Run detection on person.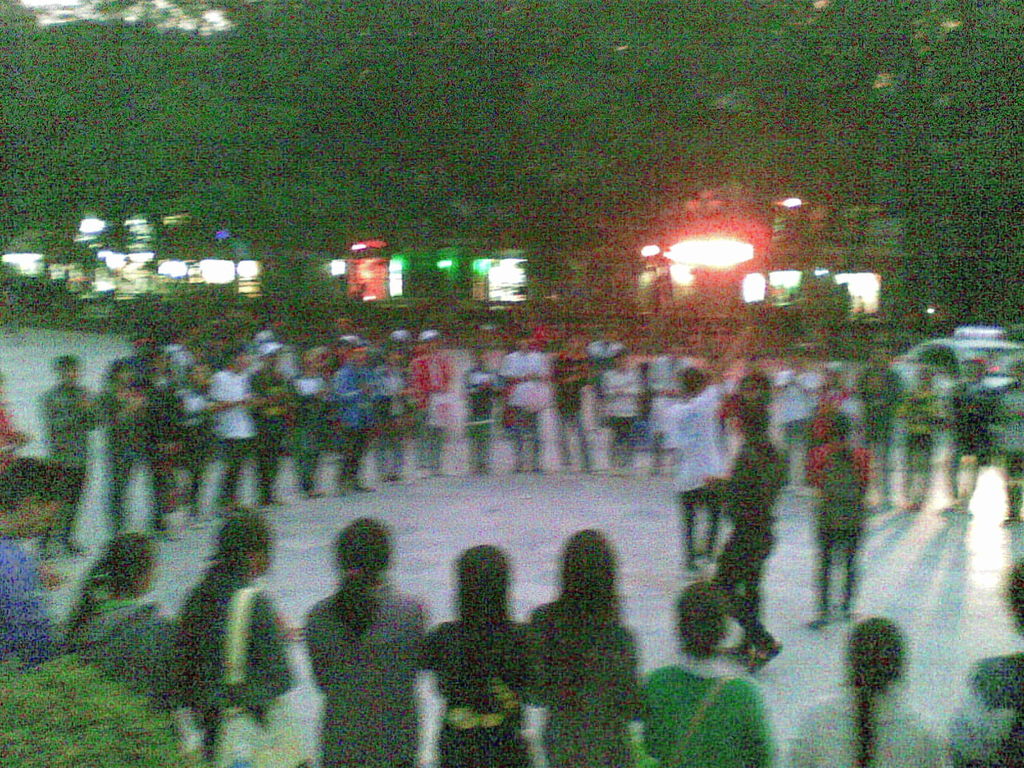
Result: crop(634, 570, 777, 767).
